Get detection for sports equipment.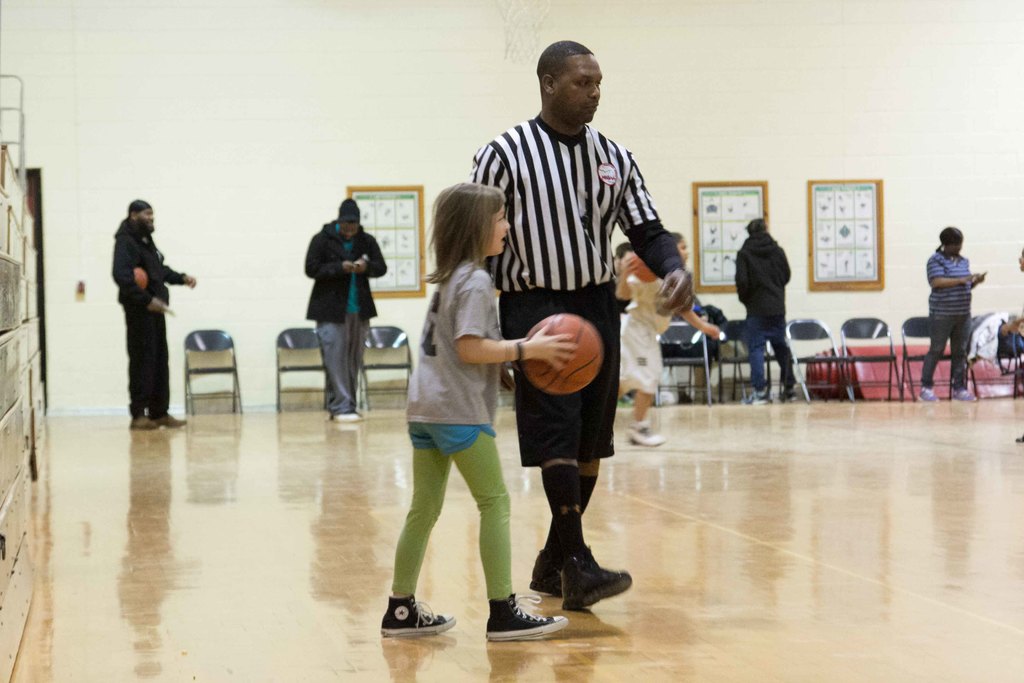
Detection: left=630, top=247, right=664, bottom=283.
